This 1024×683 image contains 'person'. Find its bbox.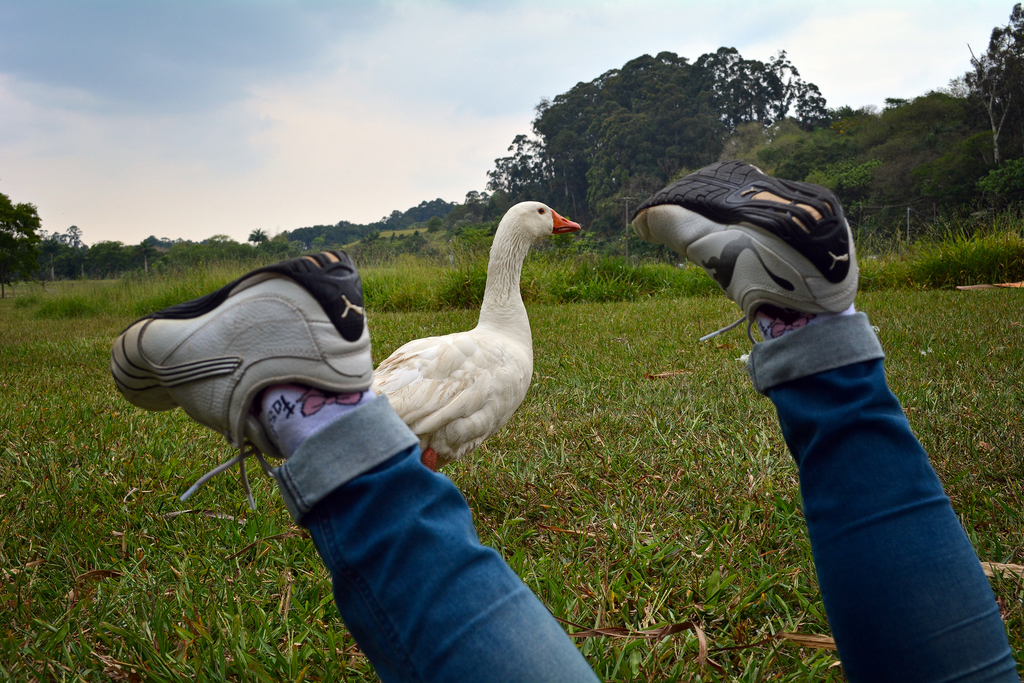
(left=104, top=164, right=1018, bottom=682).
